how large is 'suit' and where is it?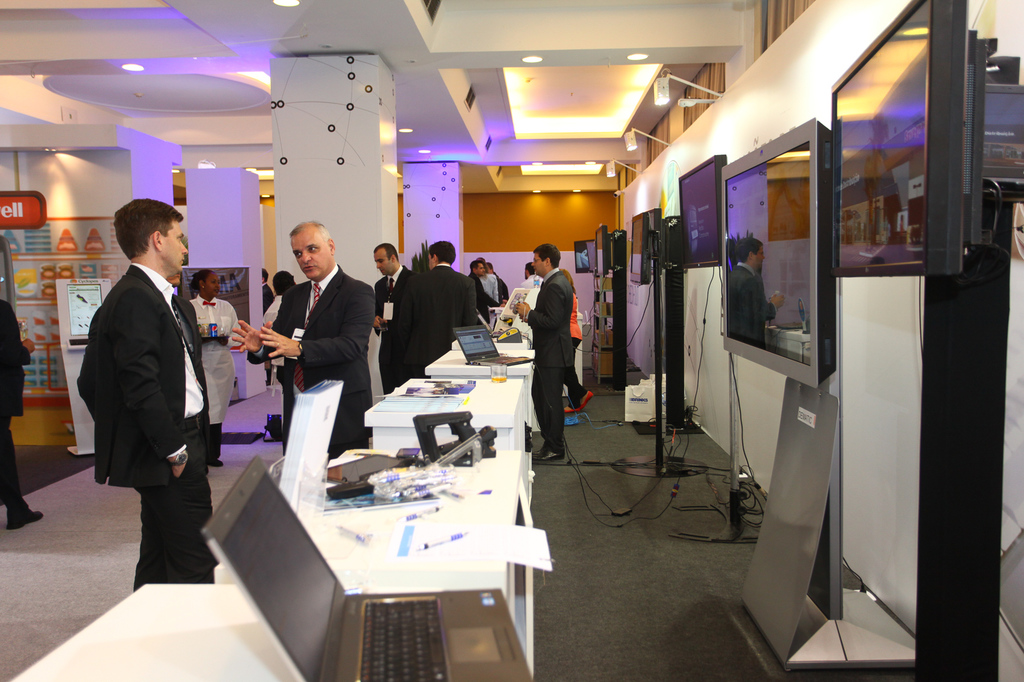
Bounding box: detection(527, 271, 580, 454).
